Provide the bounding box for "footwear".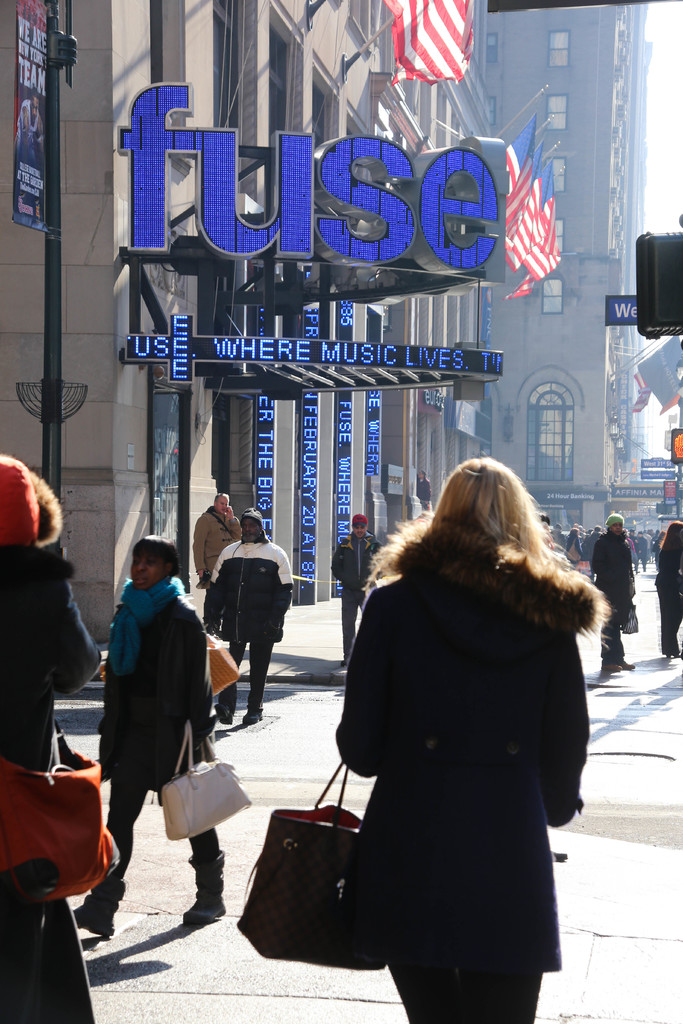
[left=602, top=662, right=618, bottom=671].
